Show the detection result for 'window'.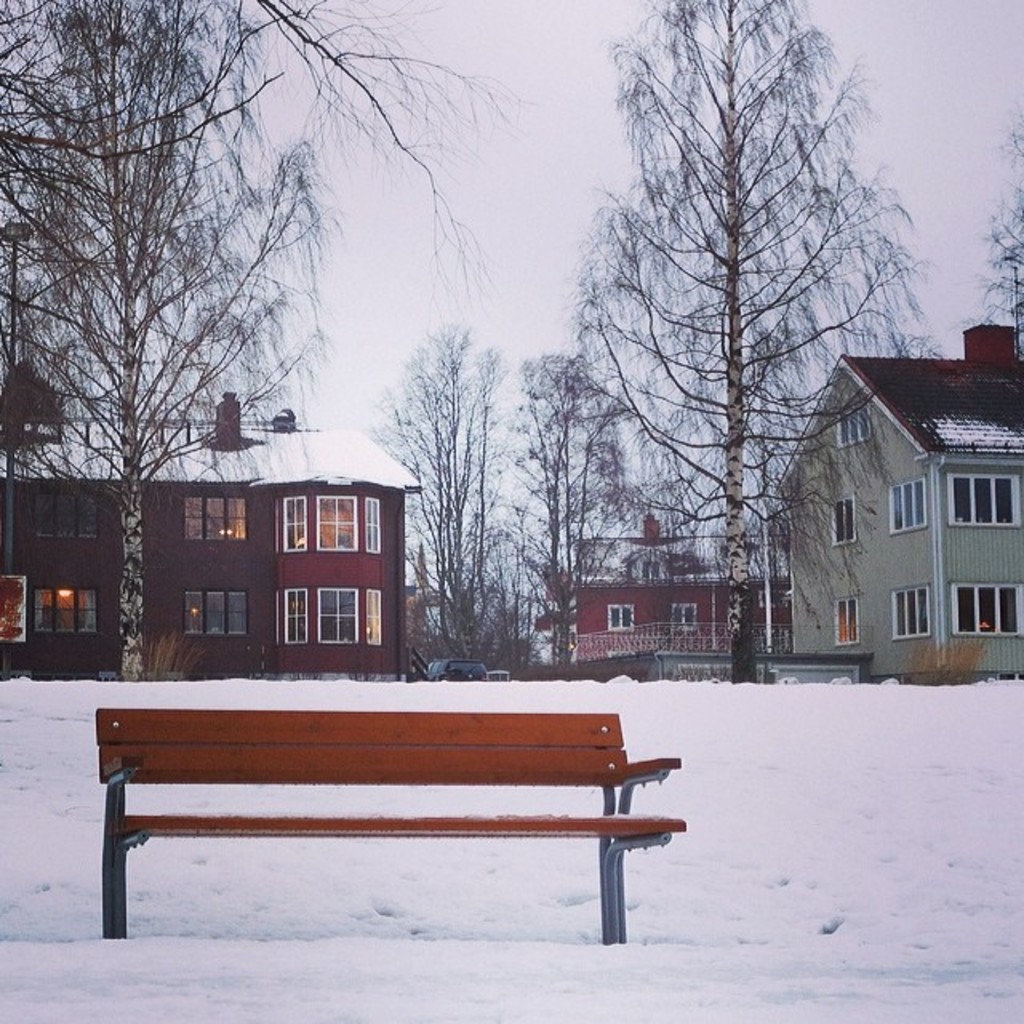
bbox=(894, 589, 931, 640).
